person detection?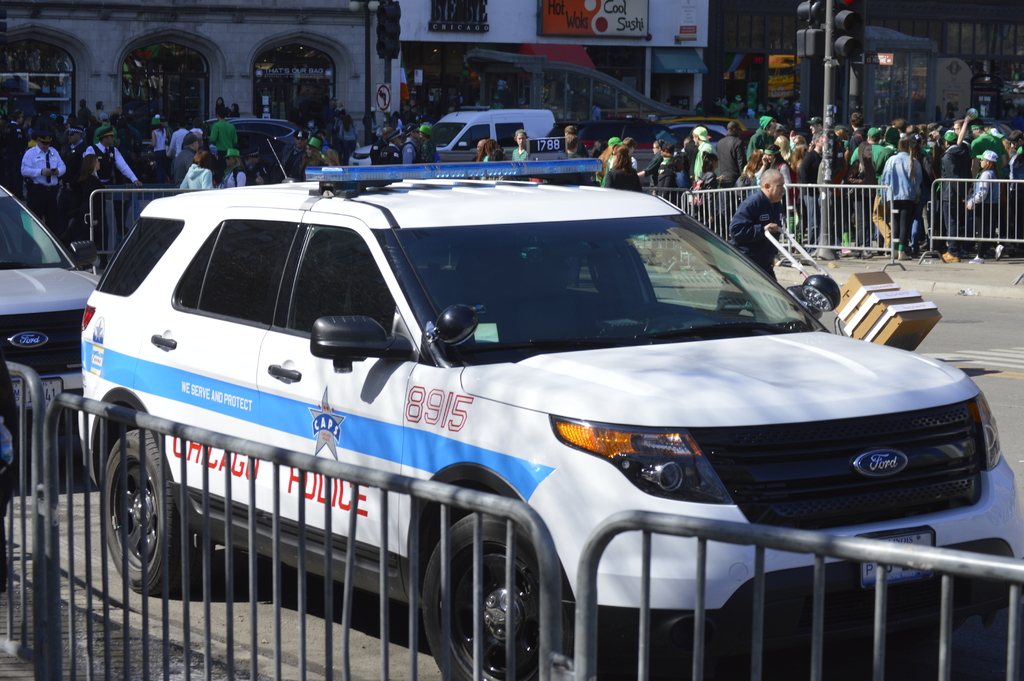
bbox=(172, 145, 216, 186)
